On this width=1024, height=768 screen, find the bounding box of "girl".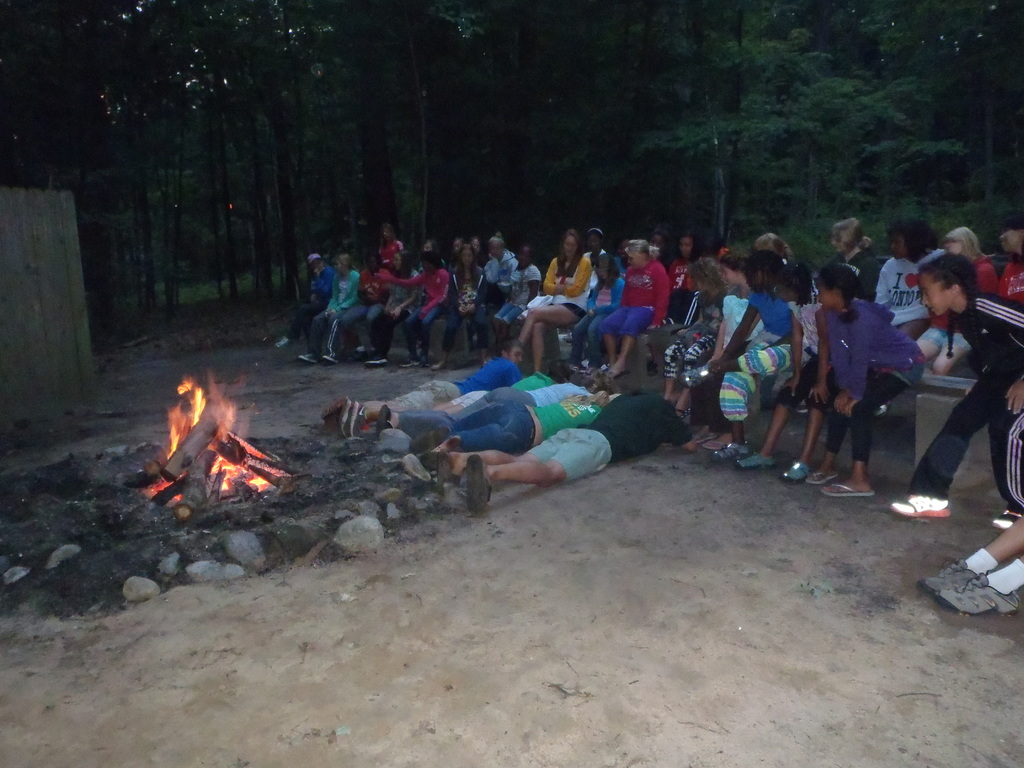
Bounding box: locate(300, 253, 358, 364).
